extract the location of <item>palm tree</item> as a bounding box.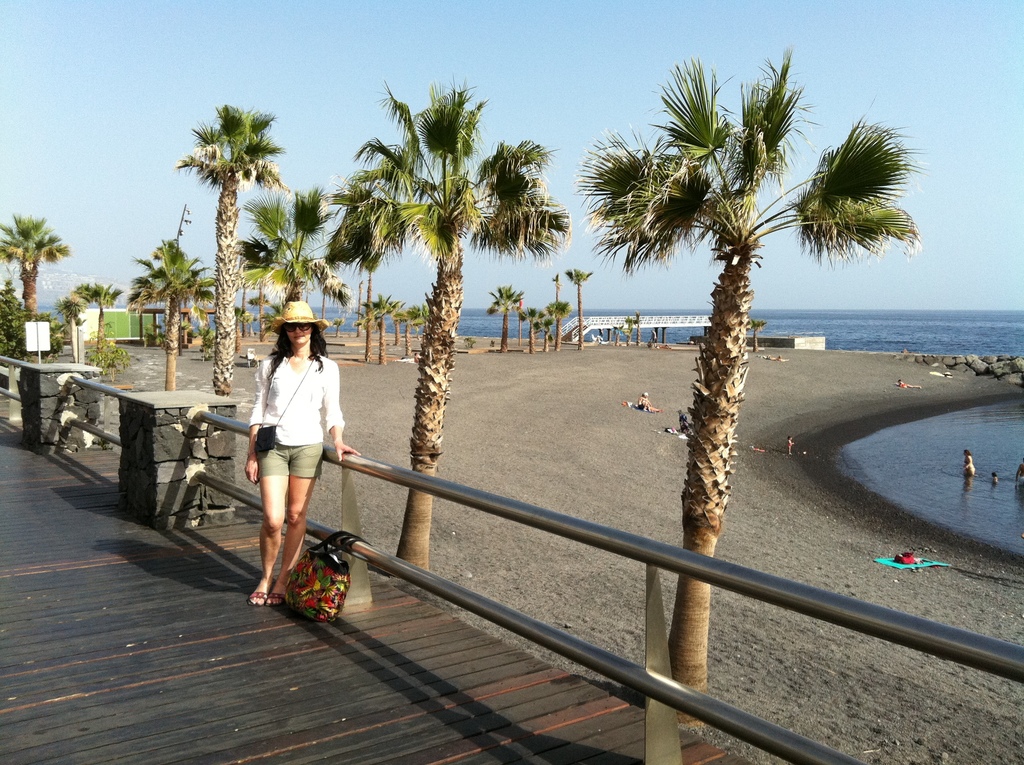
bbox=[134, 243, 217, 408].
